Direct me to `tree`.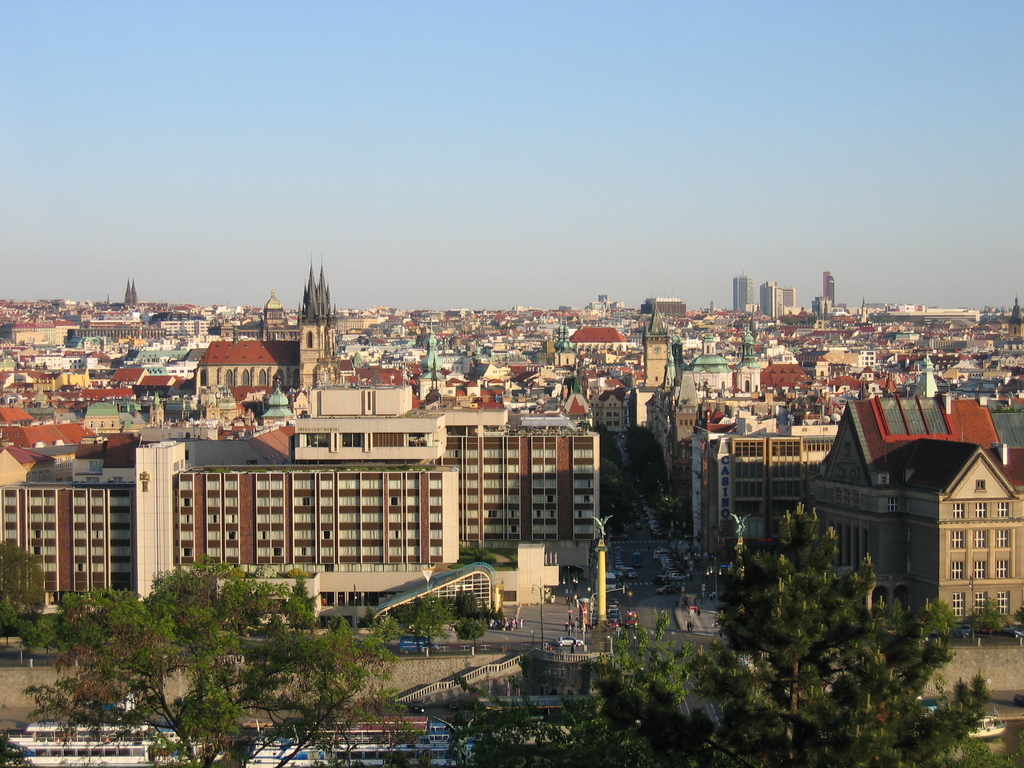
Direction: 482/604/510/620.
